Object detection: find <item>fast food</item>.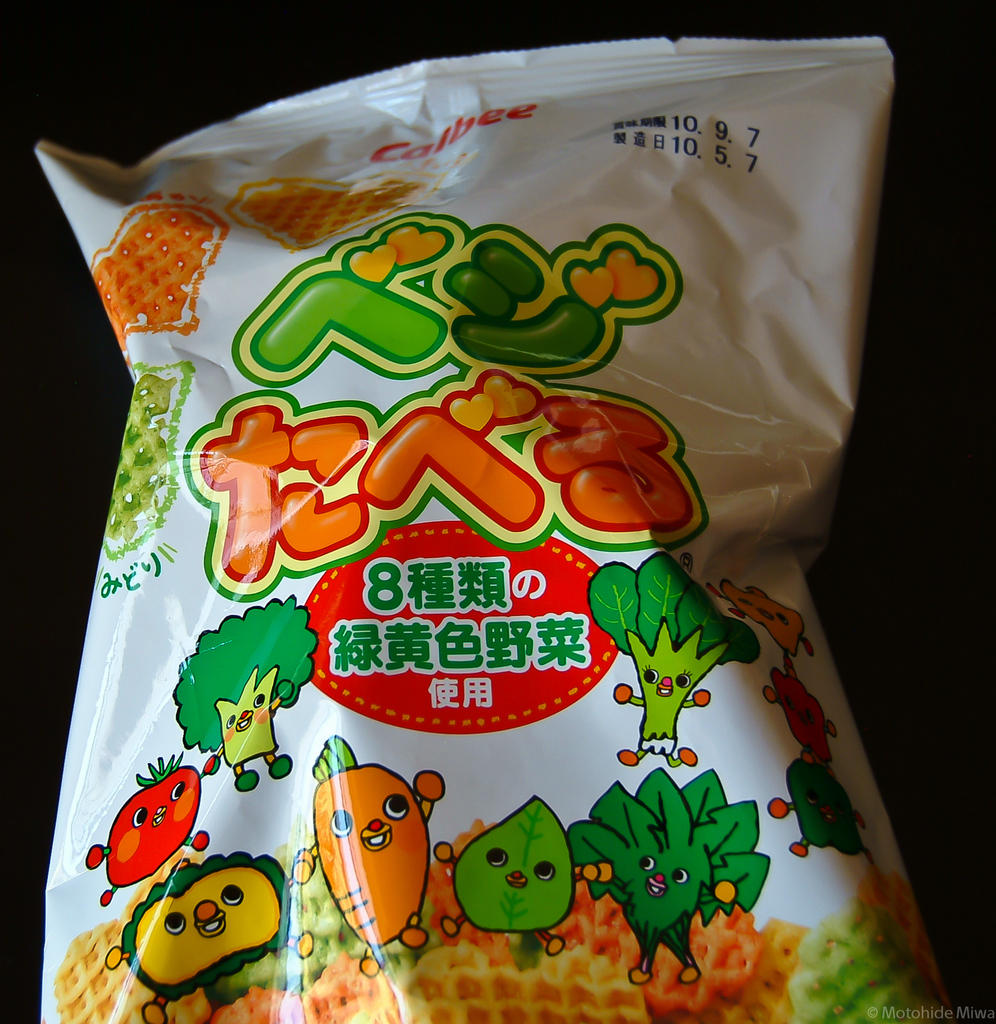
[58,819,929,1023].
